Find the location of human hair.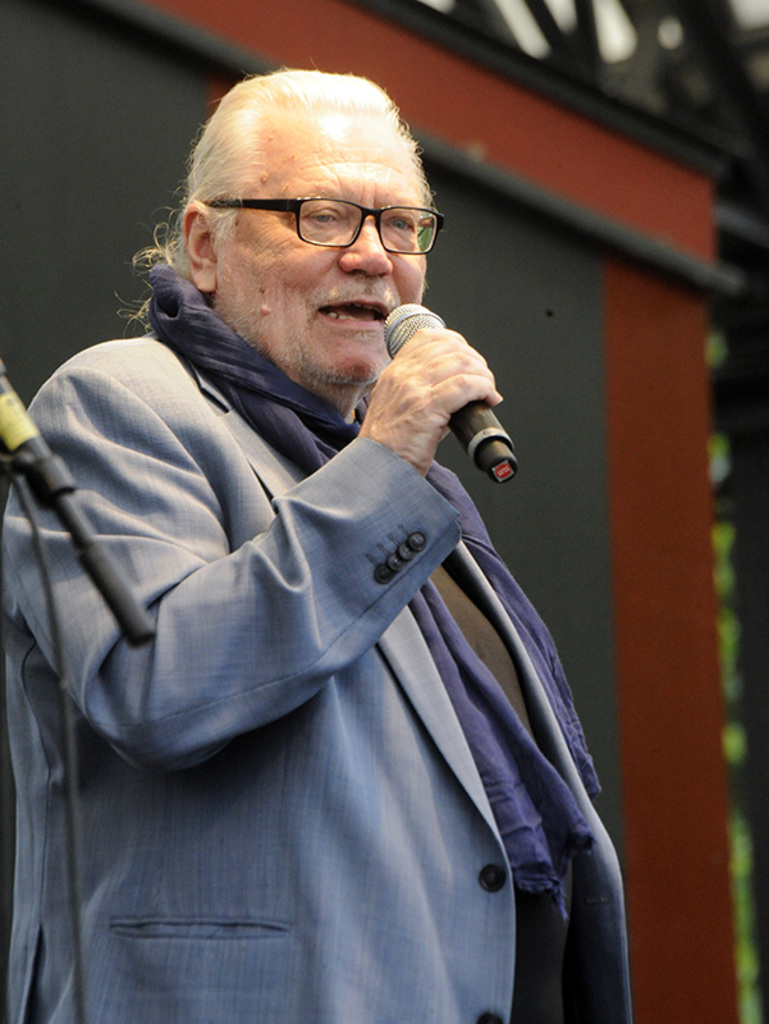
Location: detection(186, 67, 461, 279).
